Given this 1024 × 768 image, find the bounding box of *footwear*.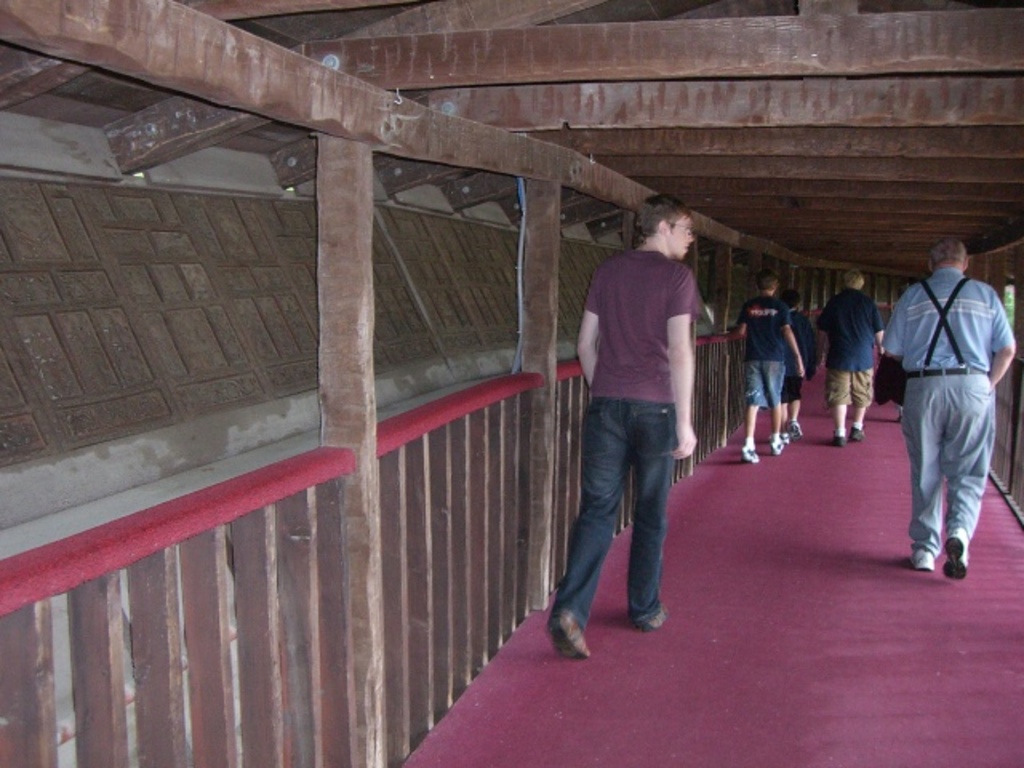
BBox(638, 603, 669, 634).
